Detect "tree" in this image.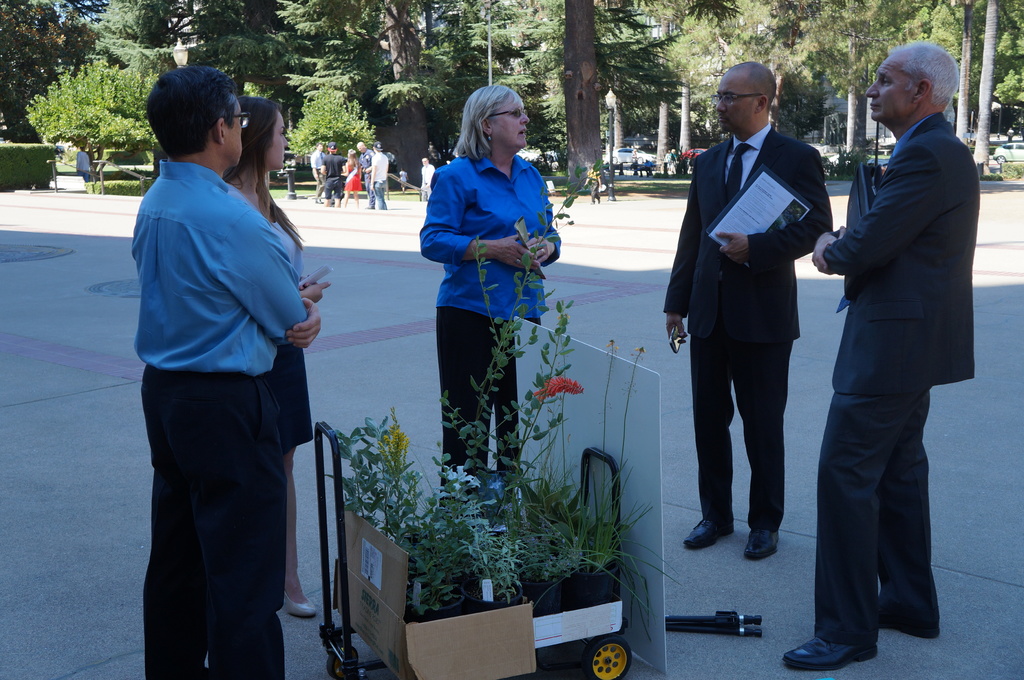
Detection: x1=579 y1=0 x2=731 y2=184.
